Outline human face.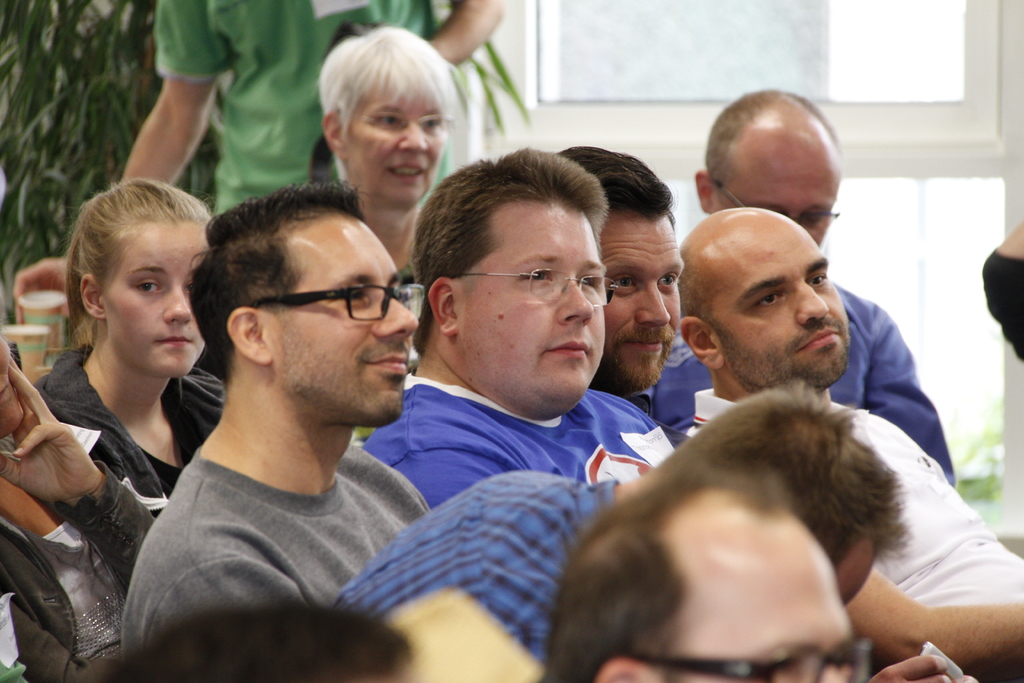
Outline: bbox=[343, 79, 445, 206].
